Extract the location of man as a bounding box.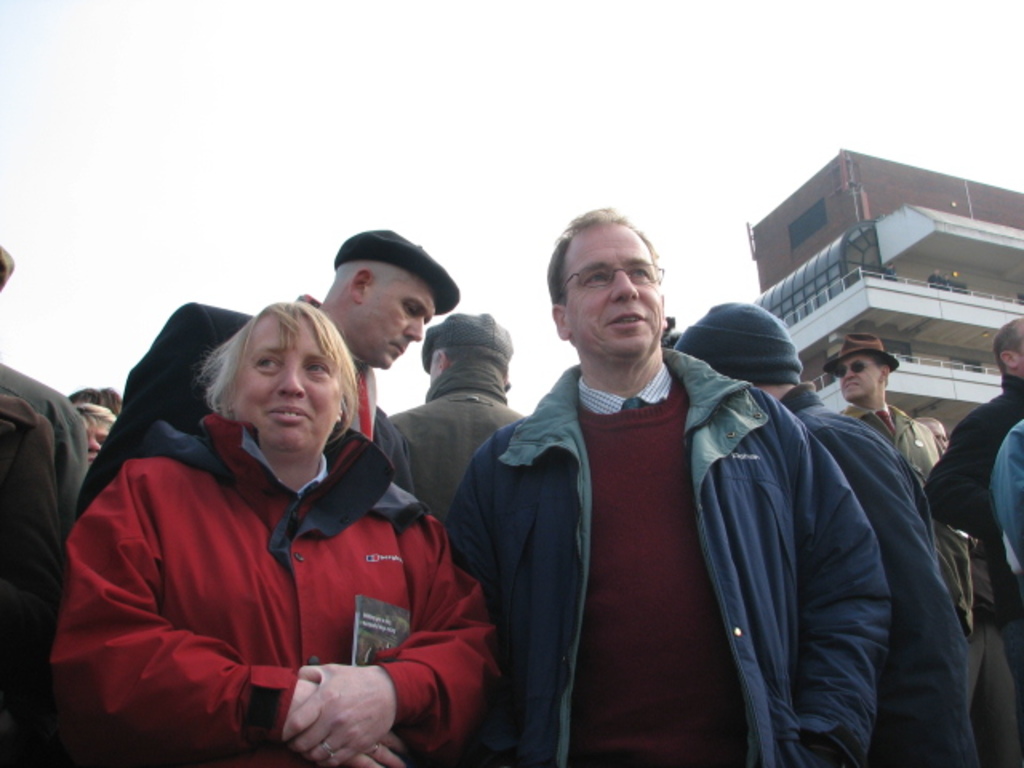
<bbox>923, 317, 1022, 685</bbox>.
